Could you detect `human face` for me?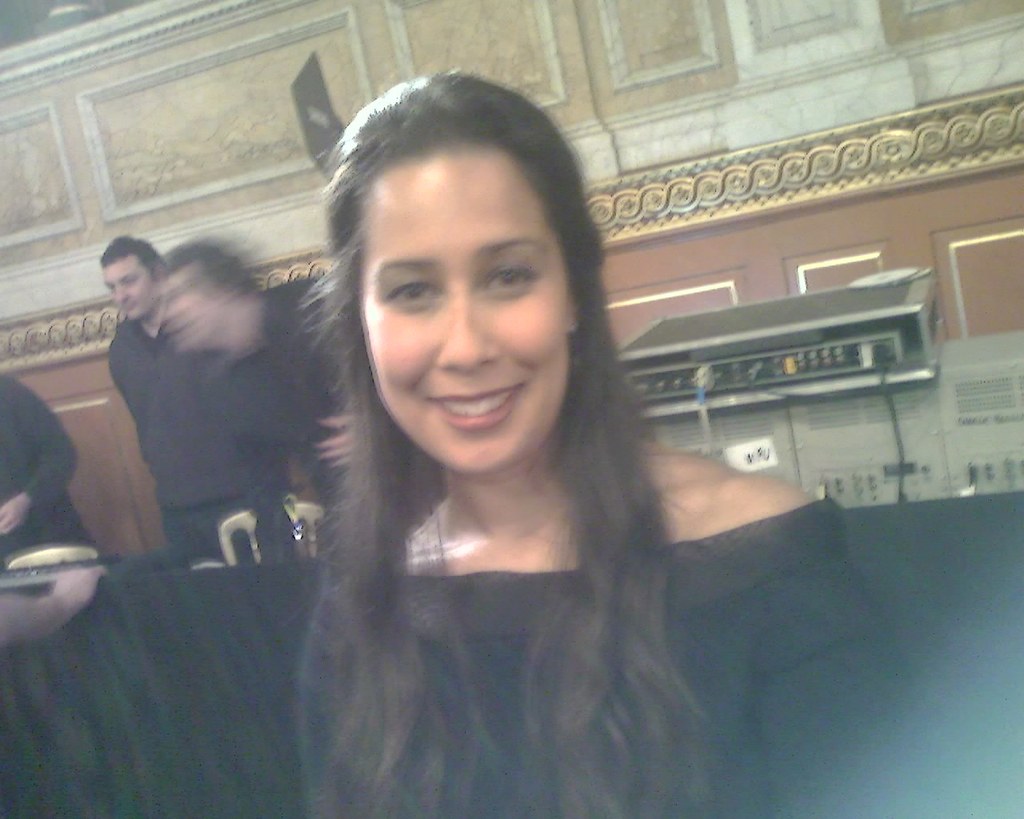
Detection result: {"left": 356, "top": 150, "right": 569, "bottom": 477}.
